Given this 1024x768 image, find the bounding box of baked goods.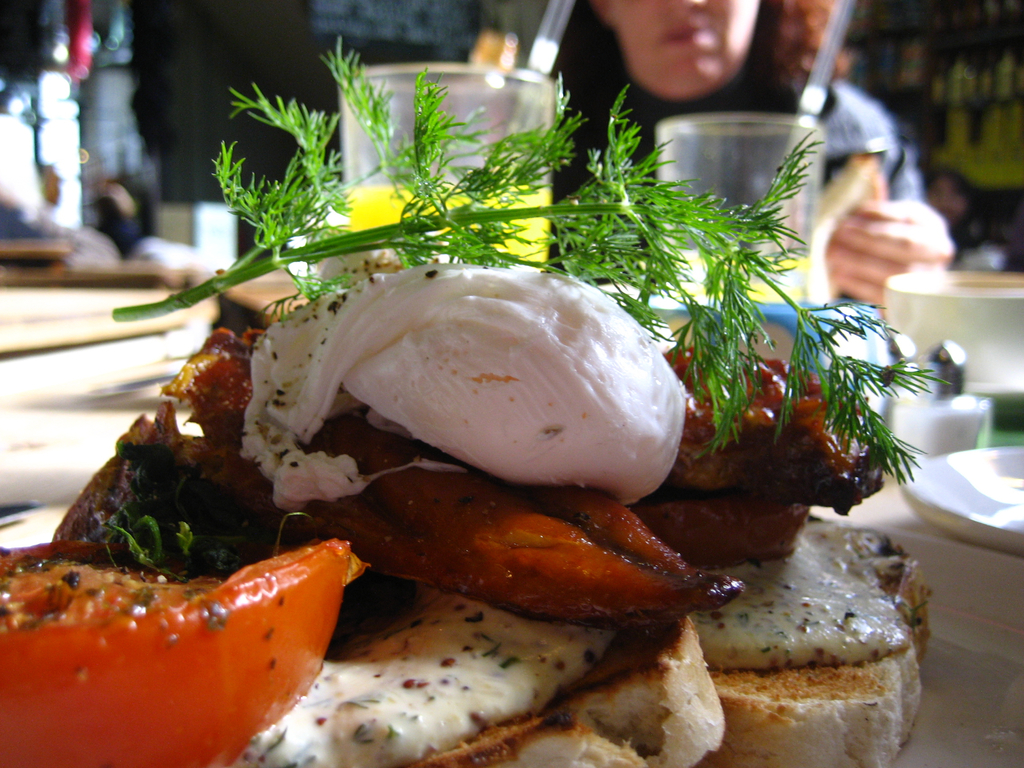
x1=54, y1=244, x2=934, y2=767.
